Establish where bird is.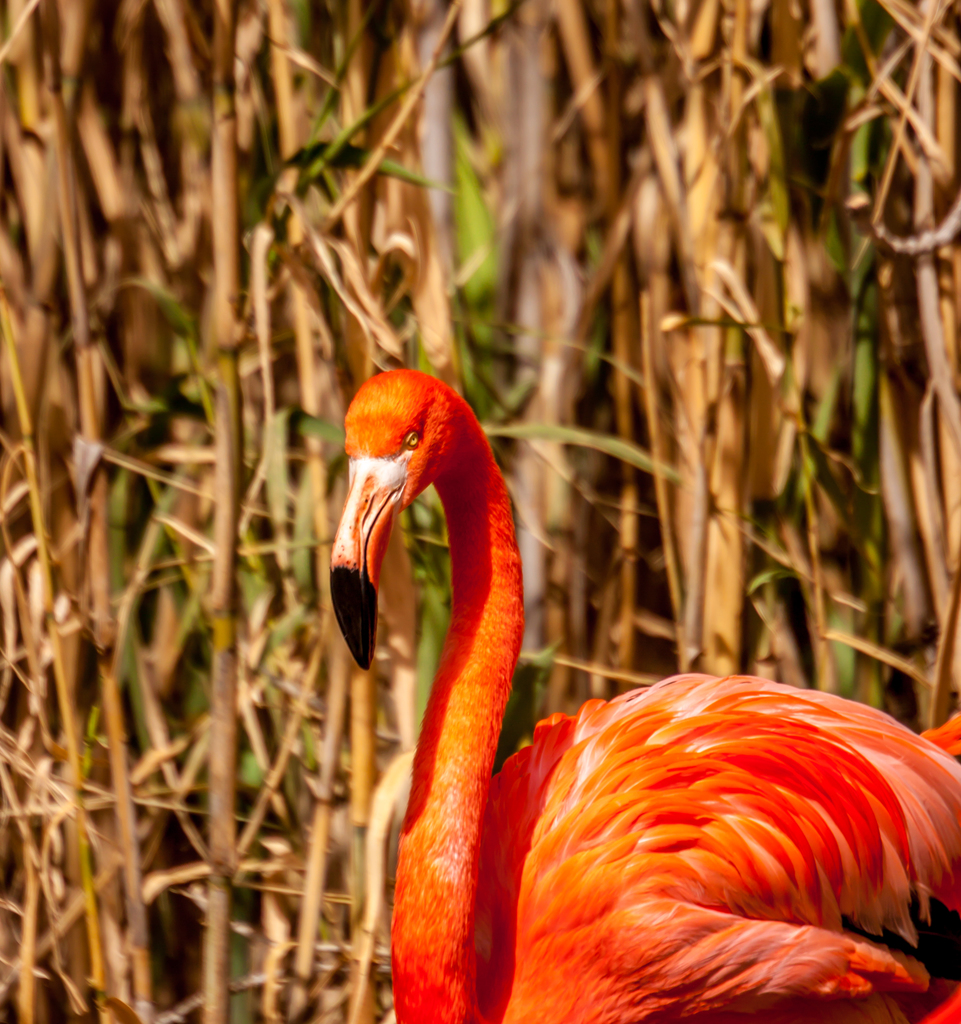
Established at [left=315, top=362, right=960, bottom=1023].
